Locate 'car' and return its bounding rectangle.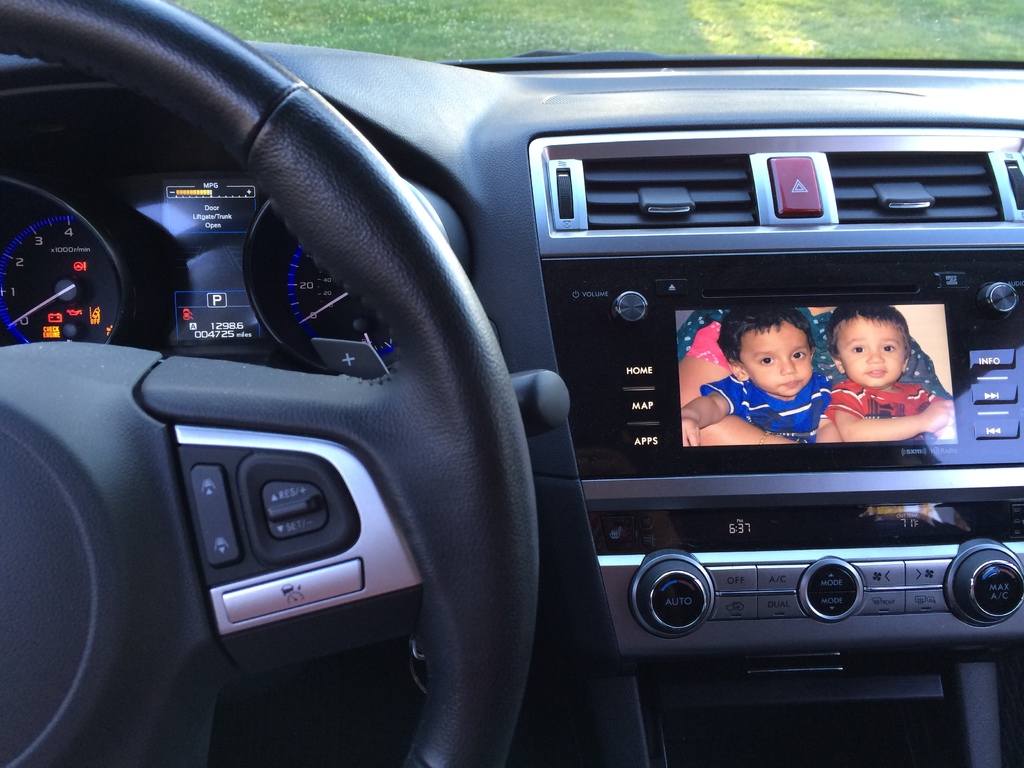
(15,11,1023,767).
